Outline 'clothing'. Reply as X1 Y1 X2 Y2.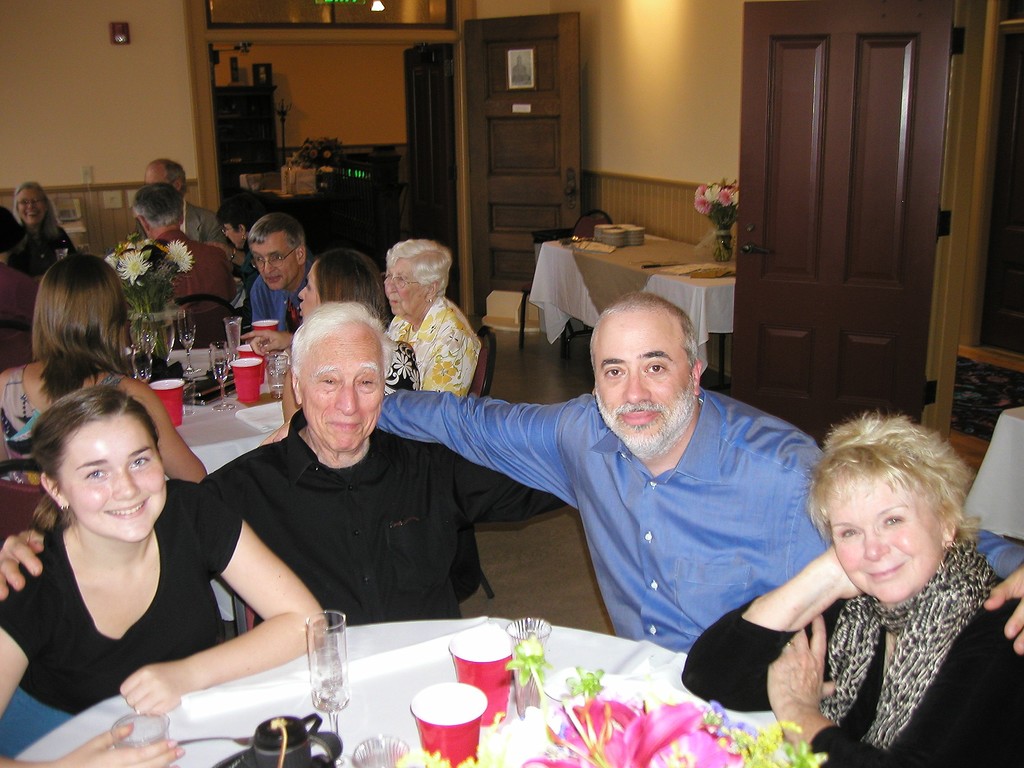
744 529 1016 756.
